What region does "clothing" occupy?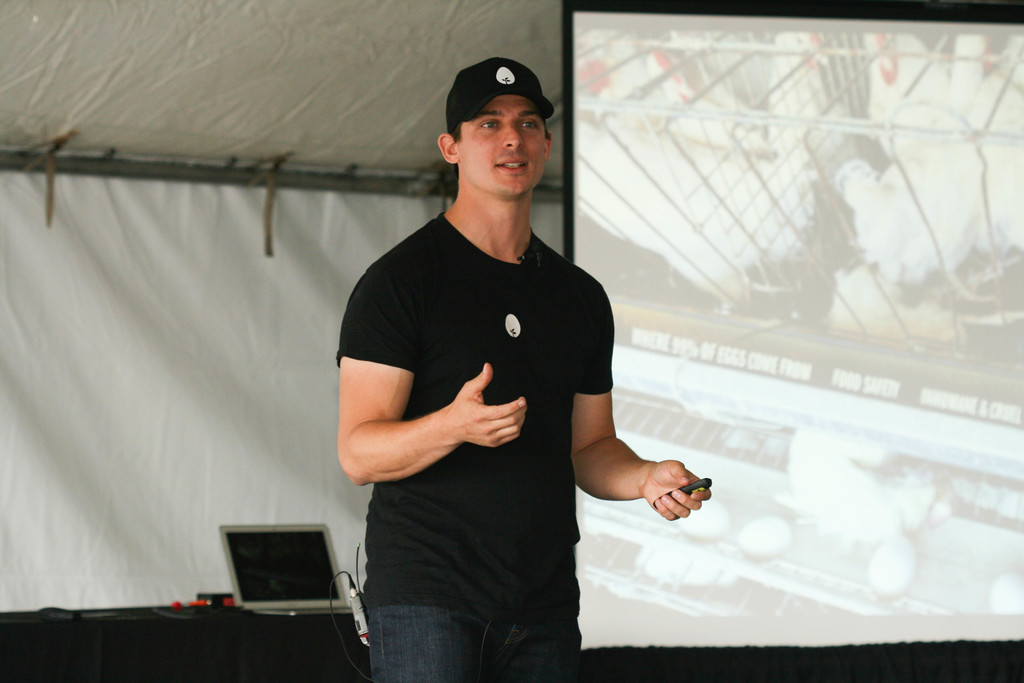
pyautogui.locateOnScreen(312, 270, 625, 664).
